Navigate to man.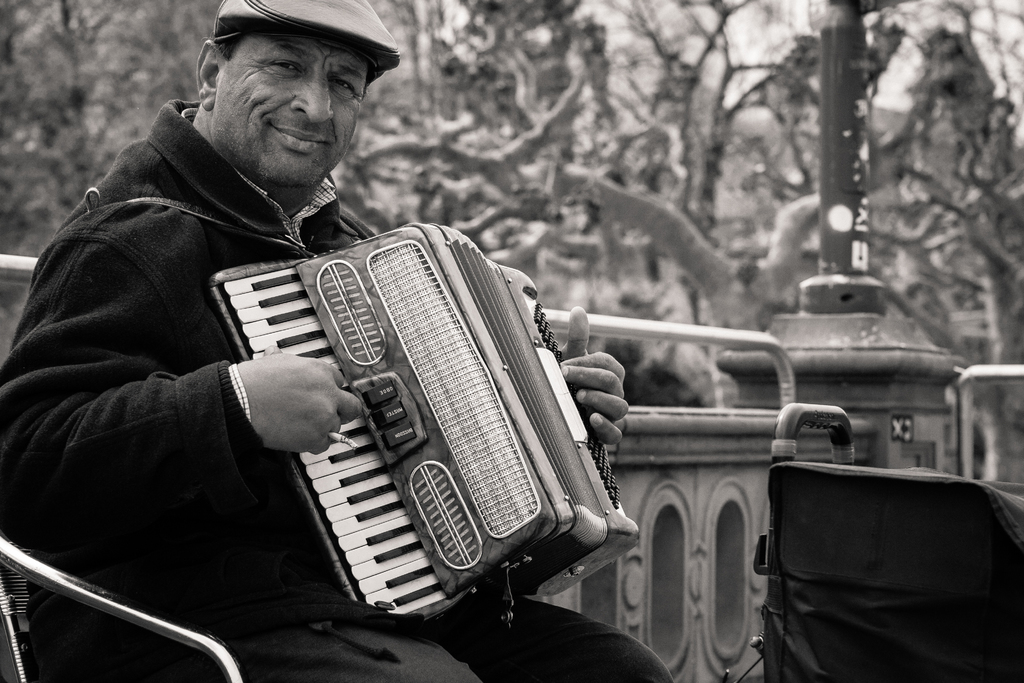
Navigation target: detection(0, 0, 683, 682).
